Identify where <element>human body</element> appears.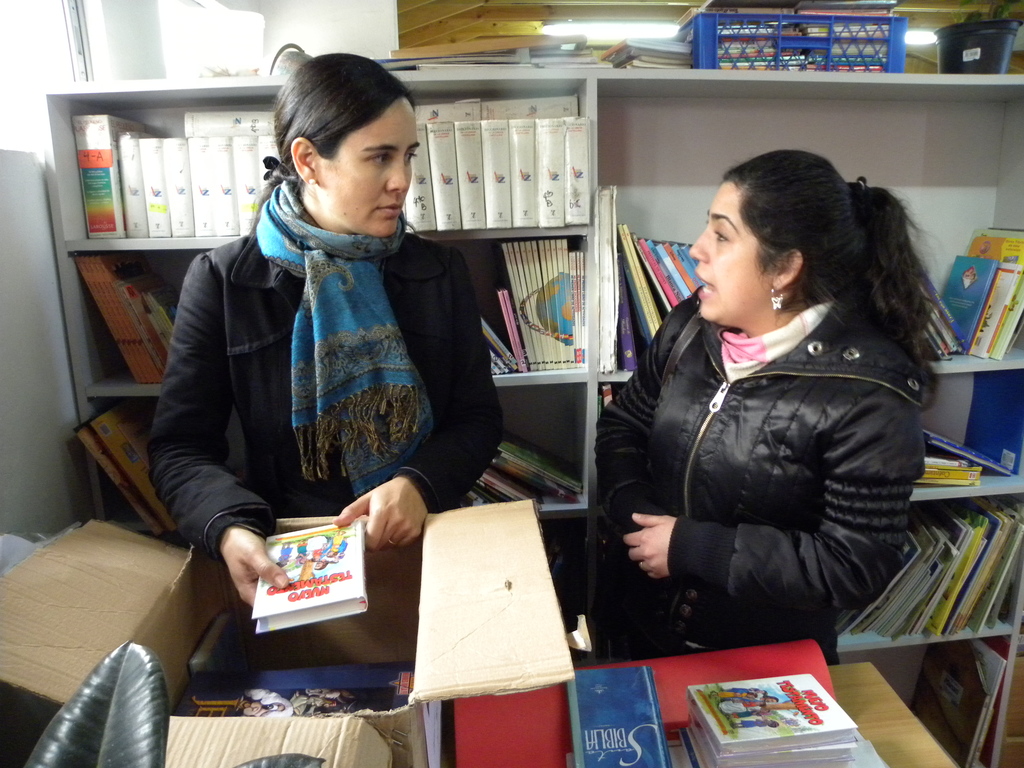
Appears at Rect(593, 144, 957, 661).
